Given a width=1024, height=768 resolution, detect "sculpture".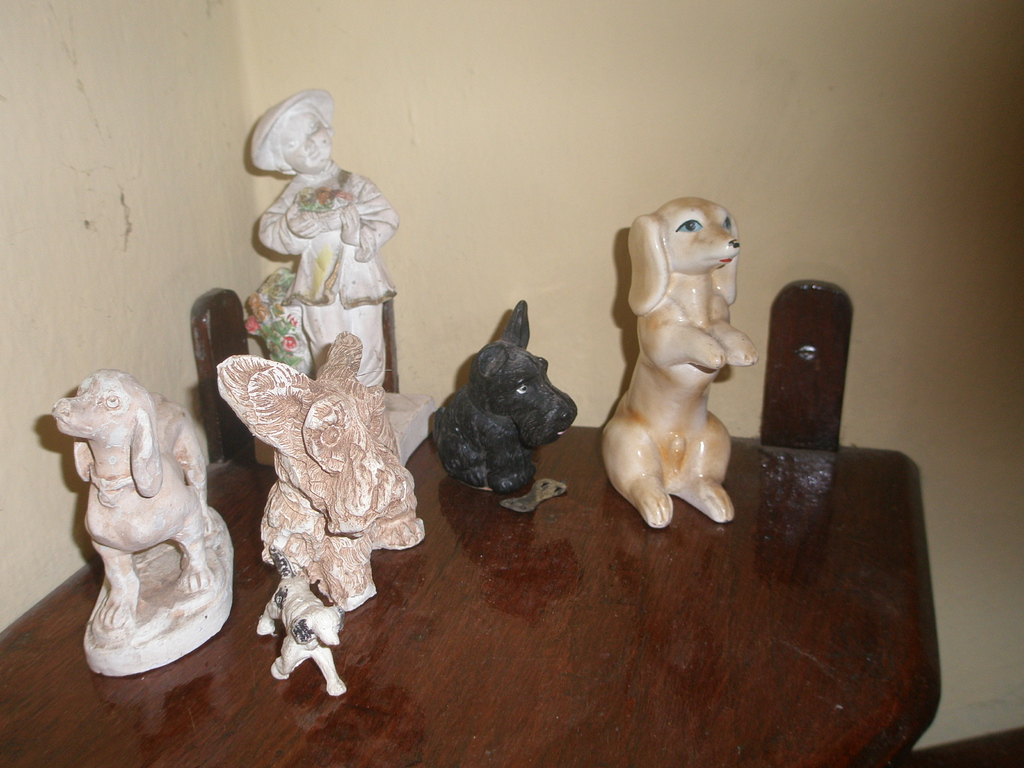
rect(234, 88, 396, 428).
